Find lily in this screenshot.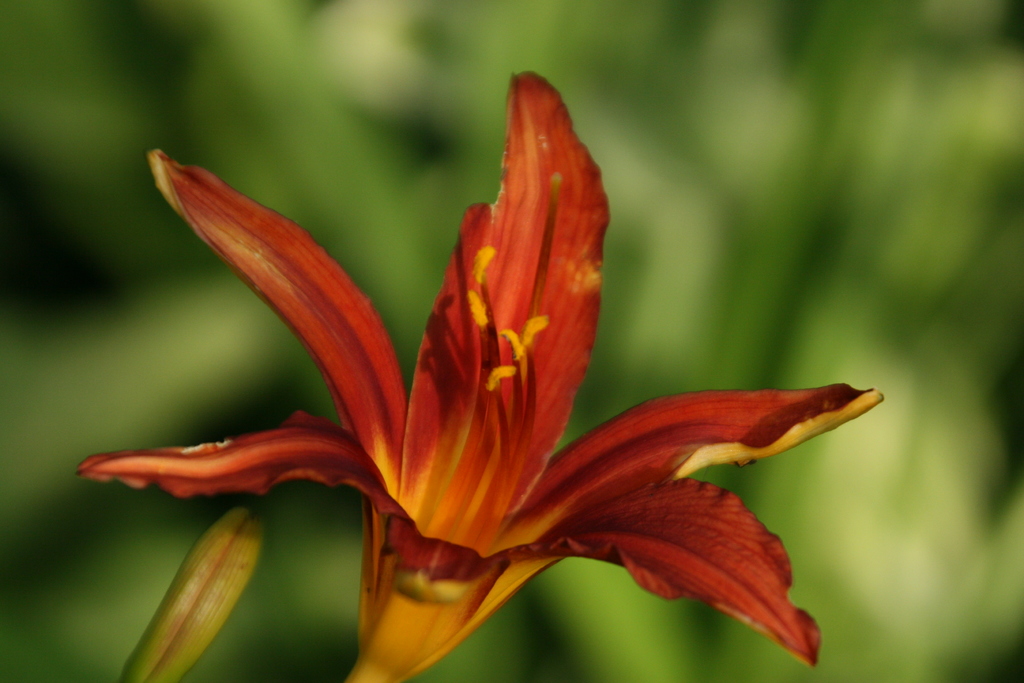
The bounding box for lily is crop(76, 67, 884, 671).
